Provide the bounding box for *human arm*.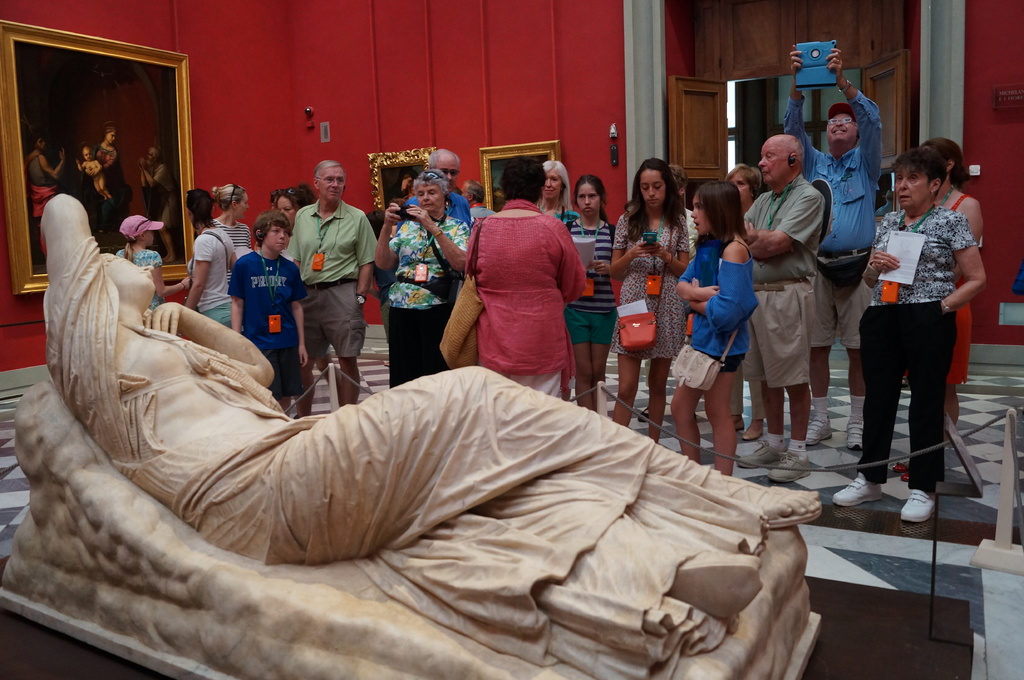
locate(687, 237, 751, 336).
